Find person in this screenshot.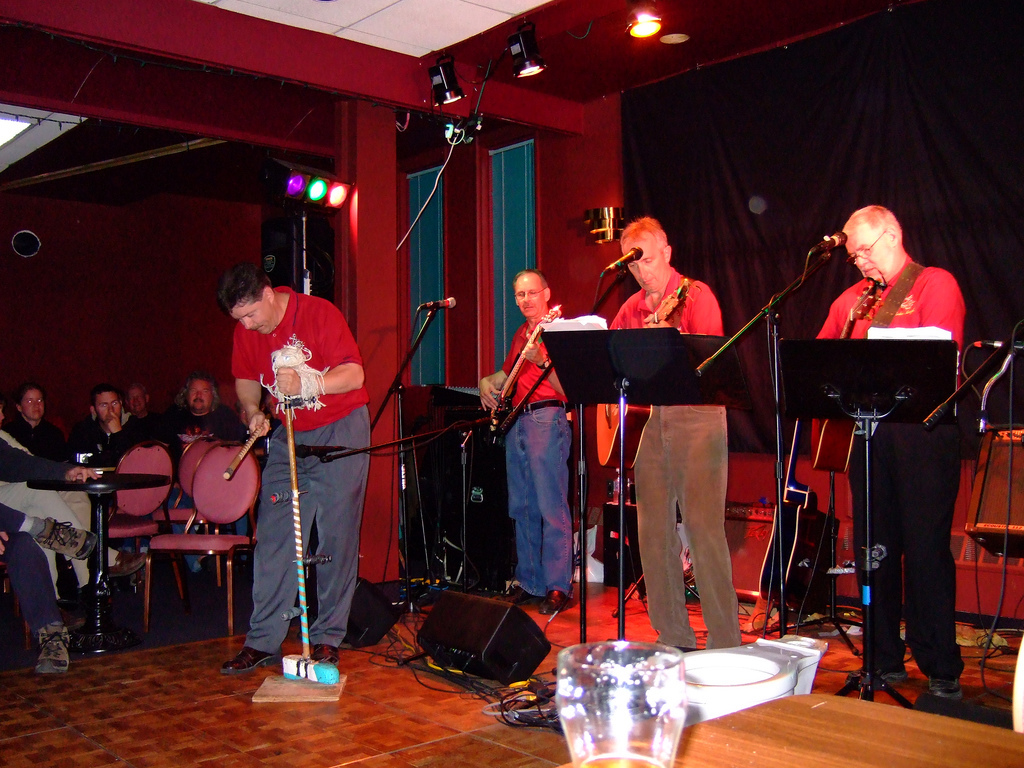
The bounding box for person is (0,484,103,679).
